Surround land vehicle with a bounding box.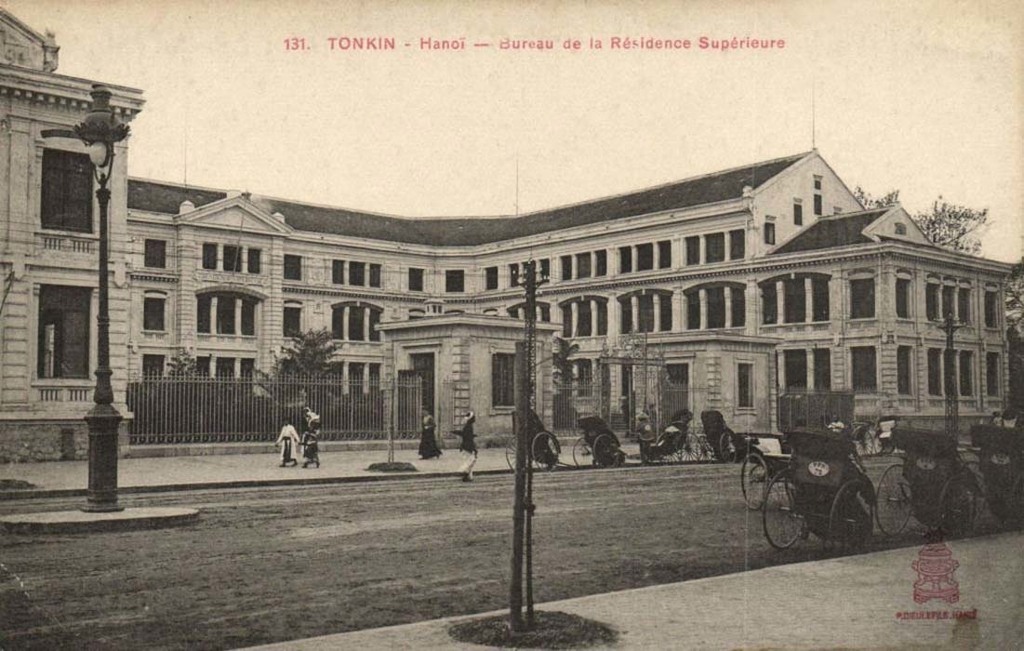
<bbox>874, 424, 975, 537</bbox>.
